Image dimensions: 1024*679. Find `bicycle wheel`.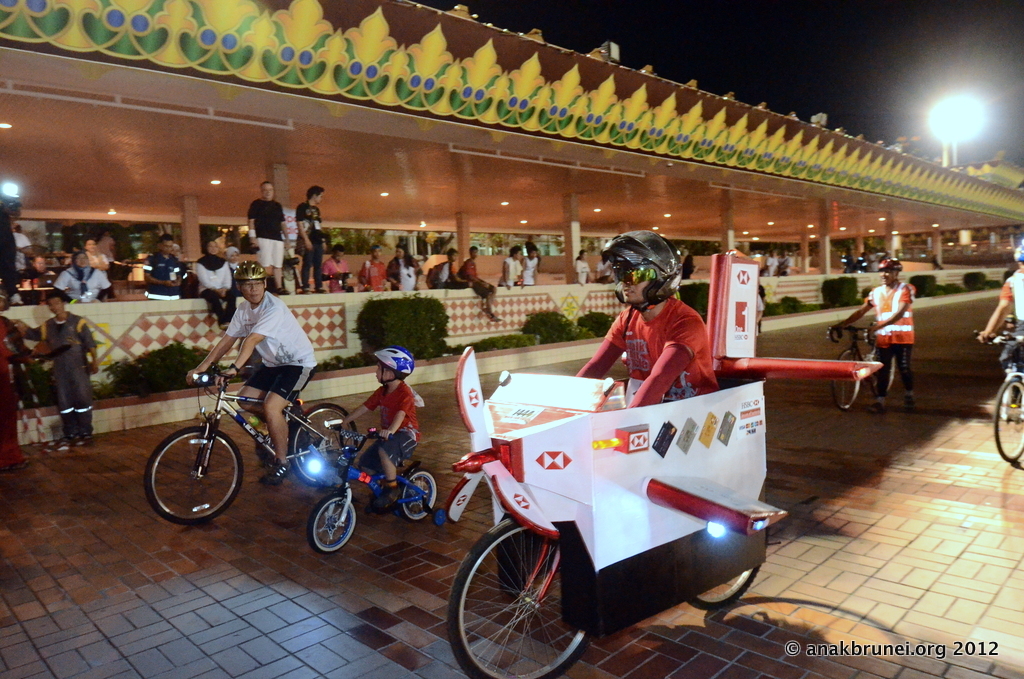
box=[831, 352, 865, 415].
